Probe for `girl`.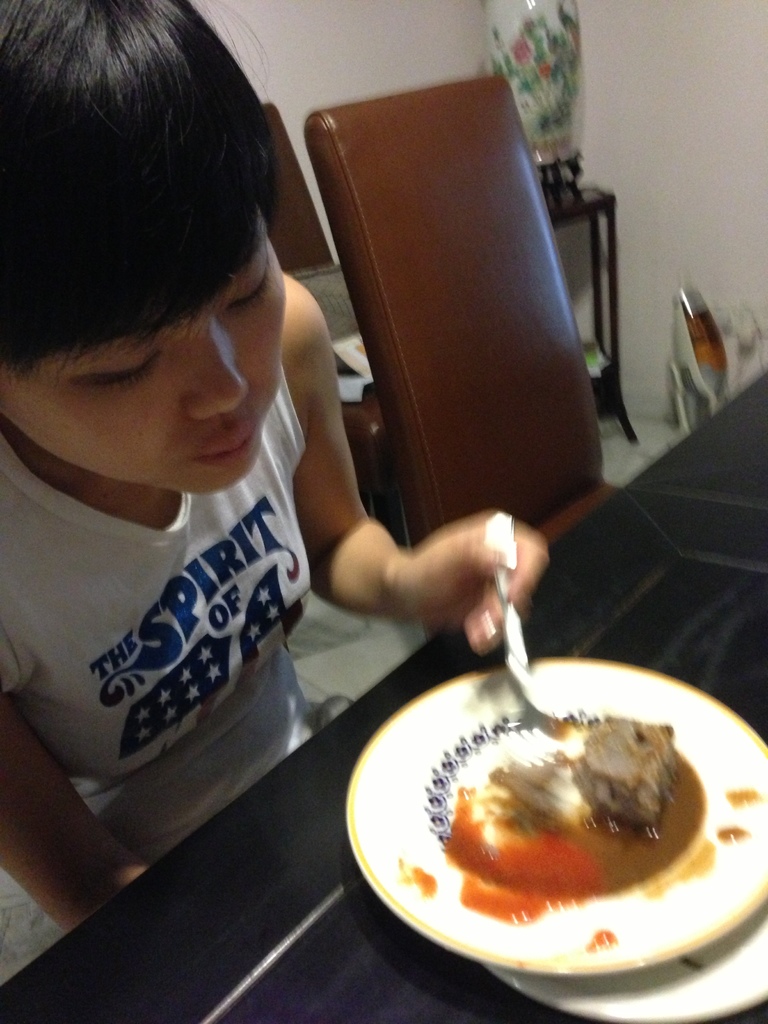
Probe result: {"left": 0, "top": 0, "right": 553, "bottom": 994}.
